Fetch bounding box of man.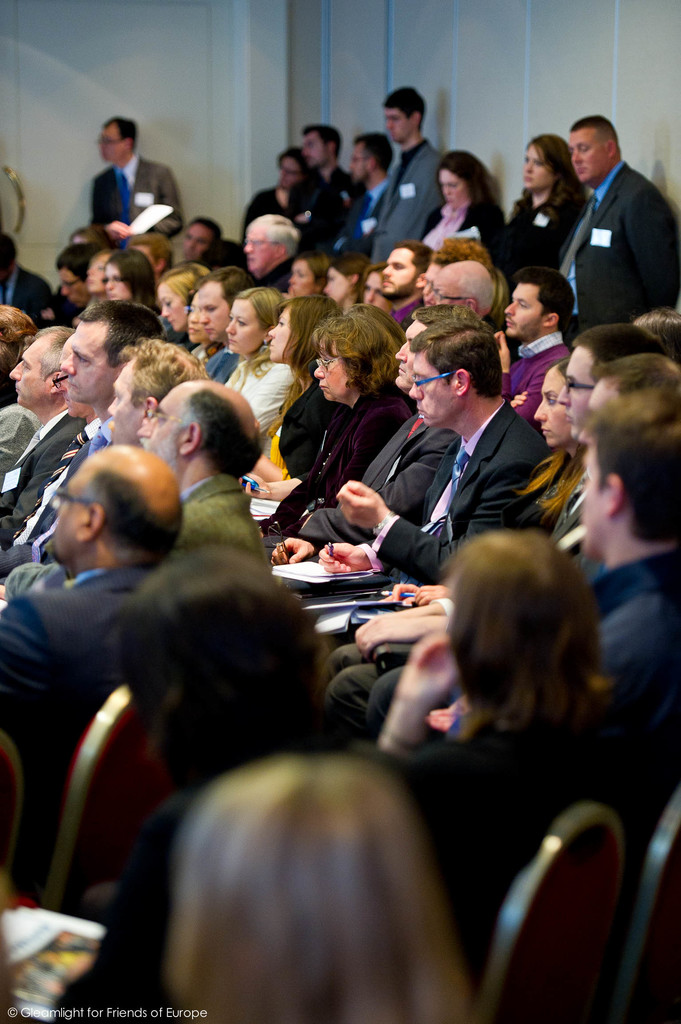
Bbox: bbox(424, 263, 495, 314).
